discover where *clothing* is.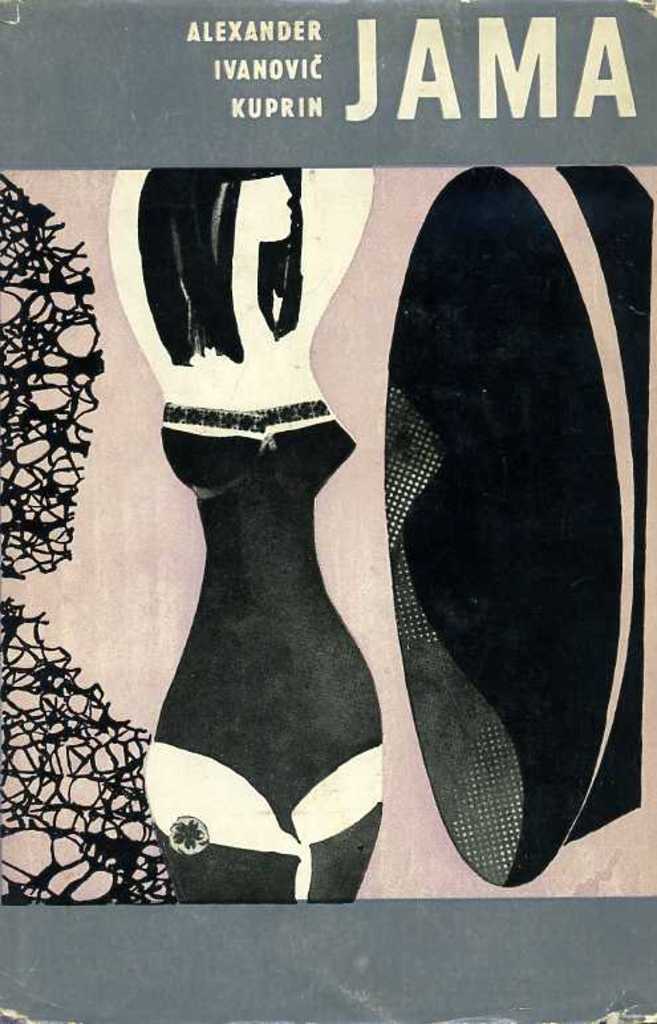
Discovered at 139/394/388/822.
